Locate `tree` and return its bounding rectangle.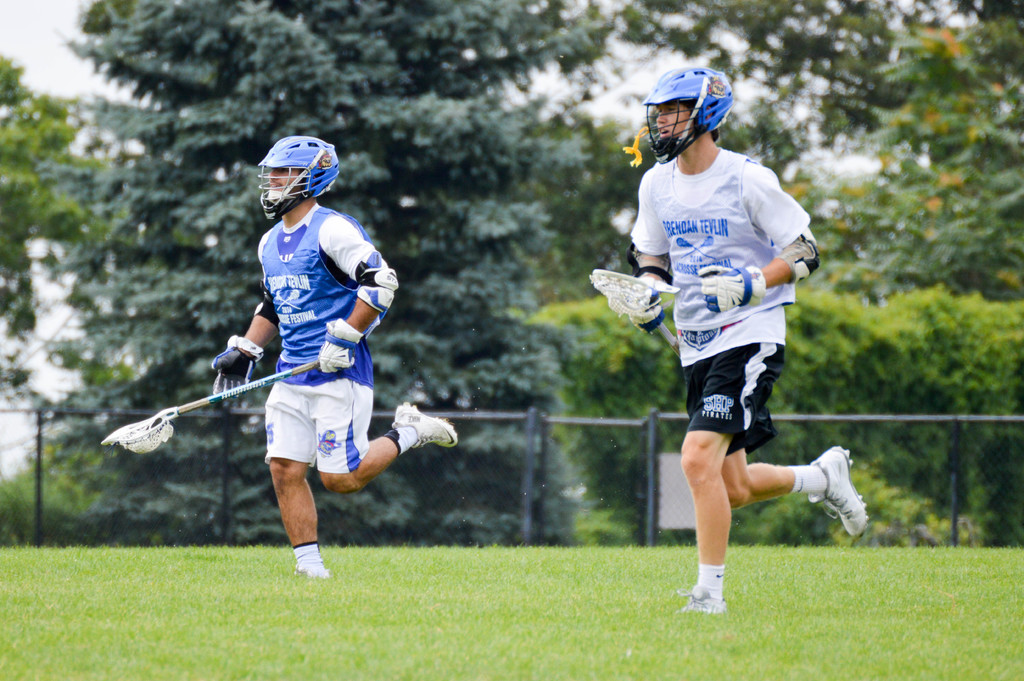
select_region(21, 0, 582, 548).
